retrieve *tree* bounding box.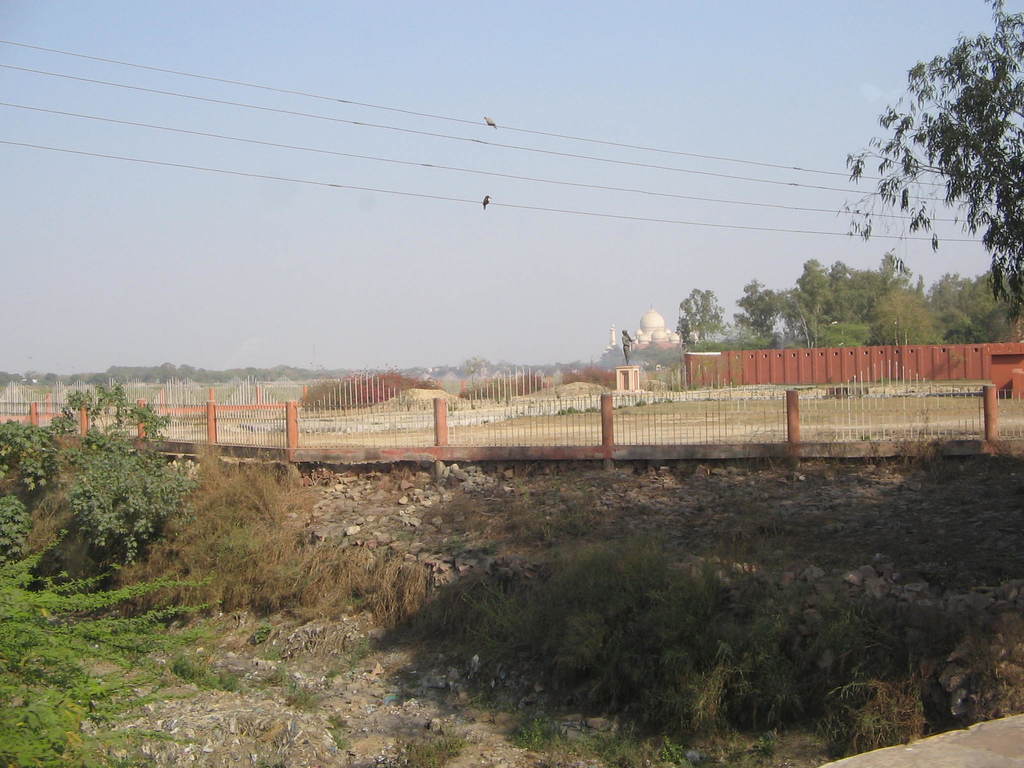
Bounding box: [861,284,927,350].
